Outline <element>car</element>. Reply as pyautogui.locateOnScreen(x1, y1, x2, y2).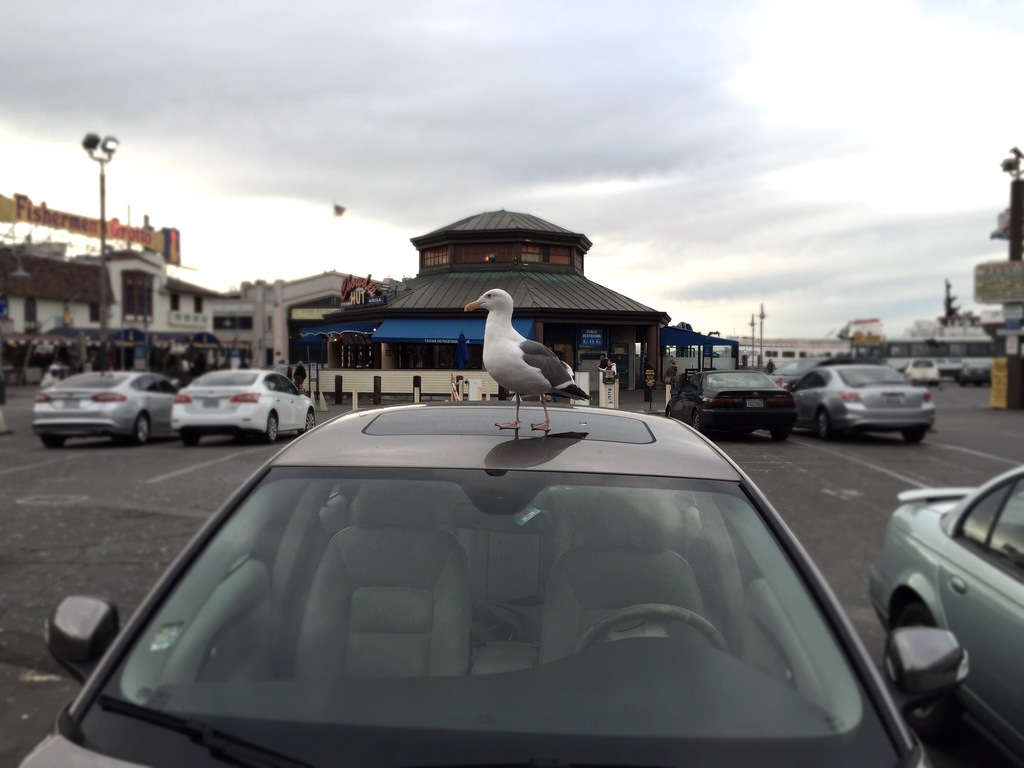
pyautogui.locateOnScreen(95, 368, 845, 760).
